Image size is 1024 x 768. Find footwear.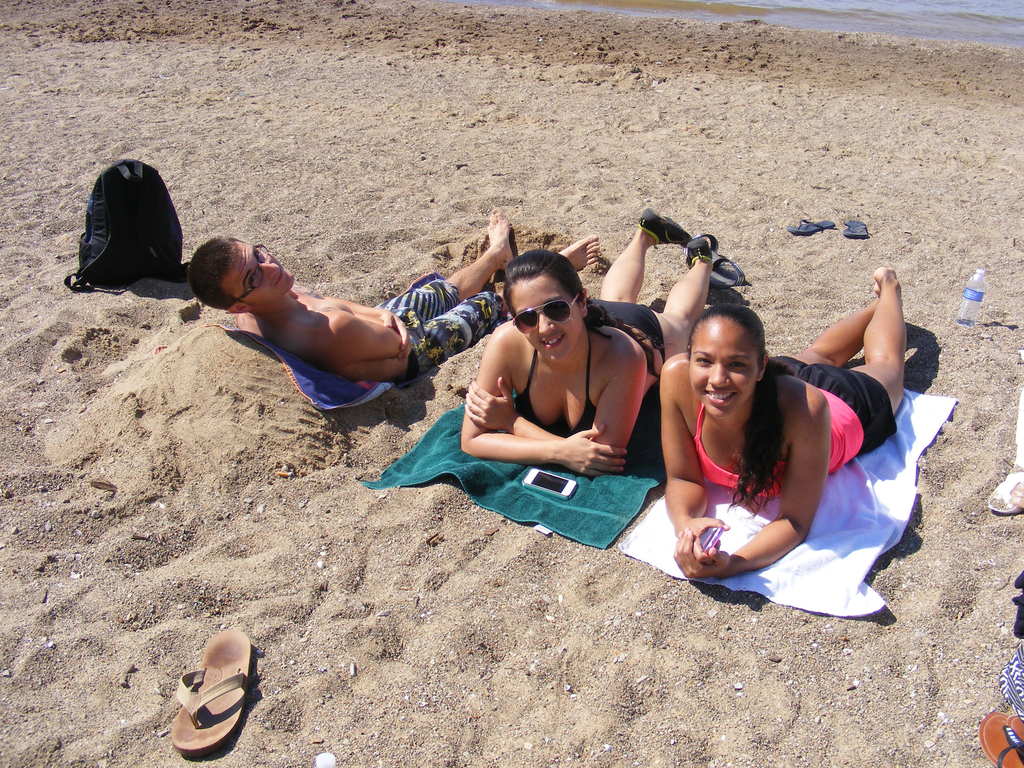
(x1=840, y1=218, x2=870, y2=239).
